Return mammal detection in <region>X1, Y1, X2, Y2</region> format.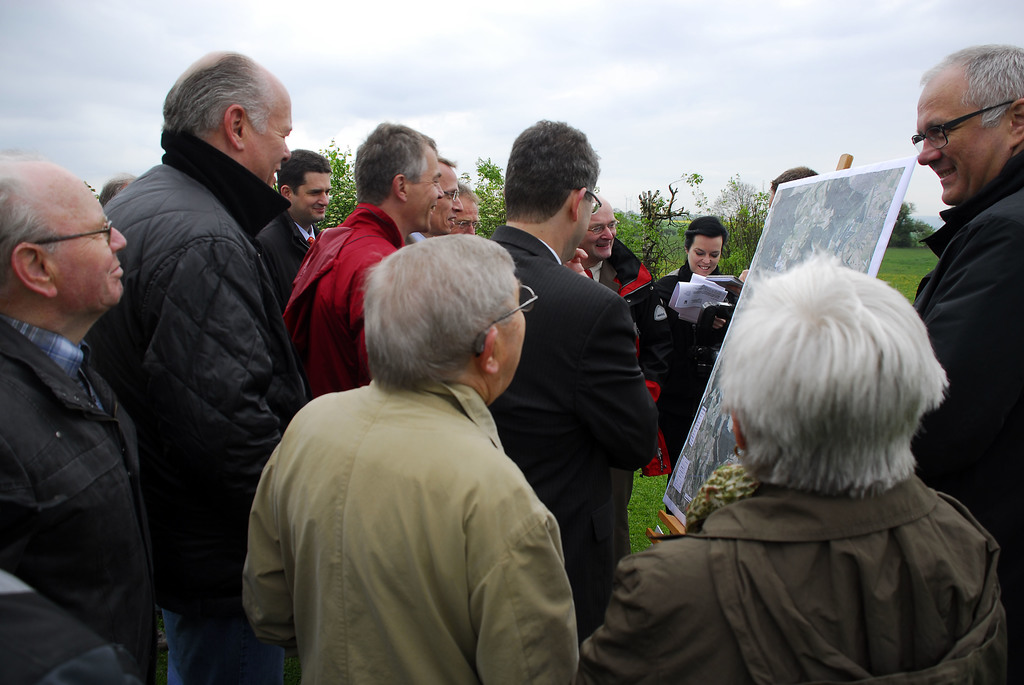
<region>485, 117, 636, 684</region>.
